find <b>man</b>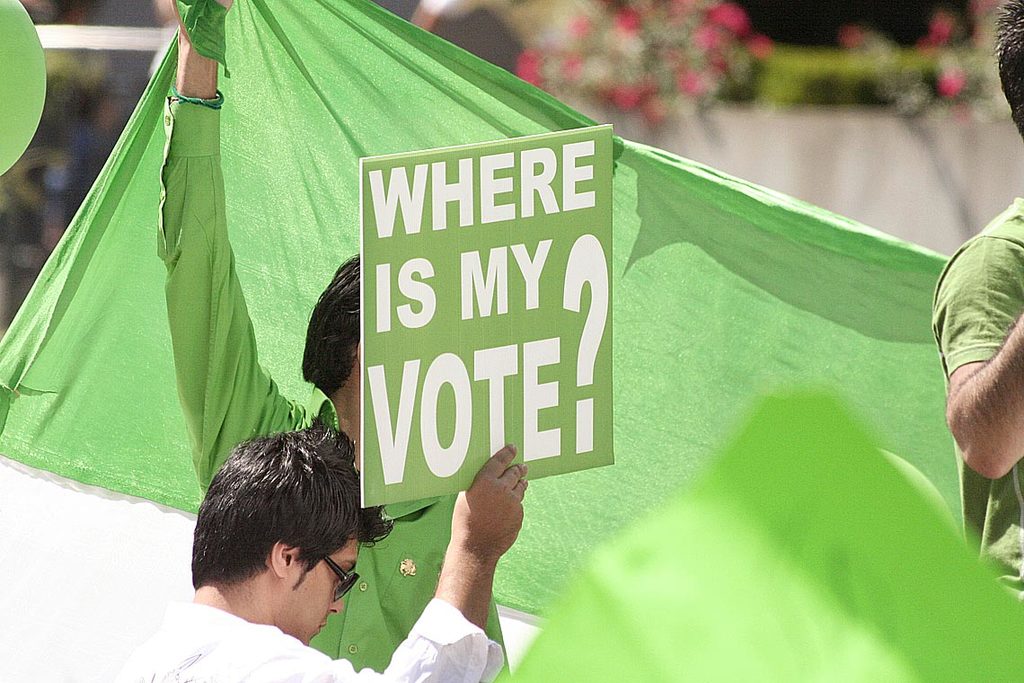
crop(929, 0, 1023, 616)
